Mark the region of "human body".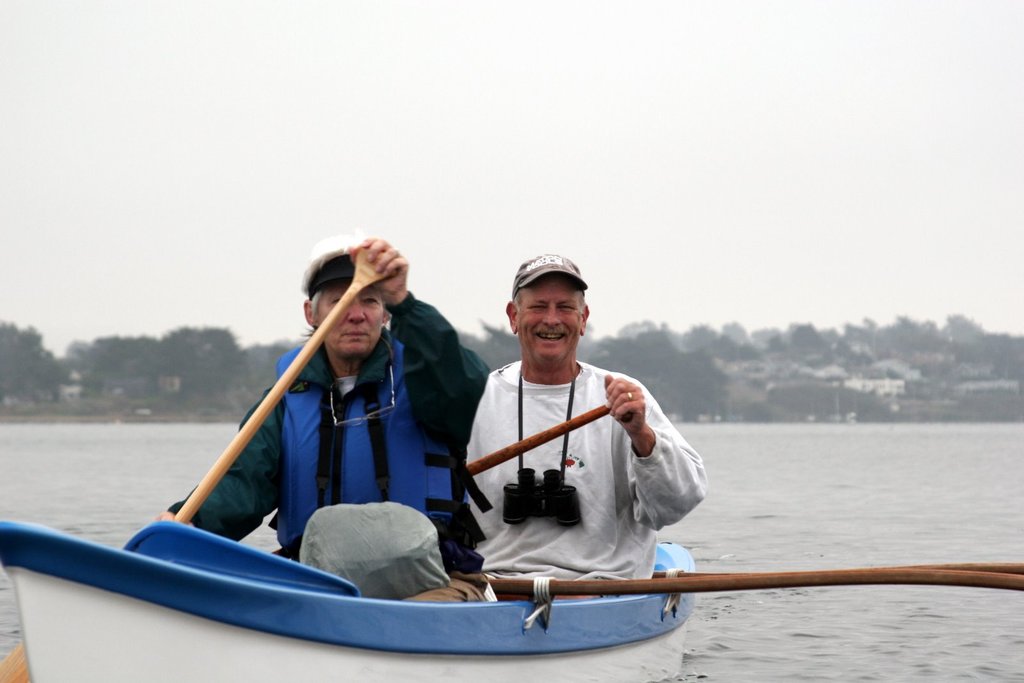
Region: locate(391, 351, 712, 600).
